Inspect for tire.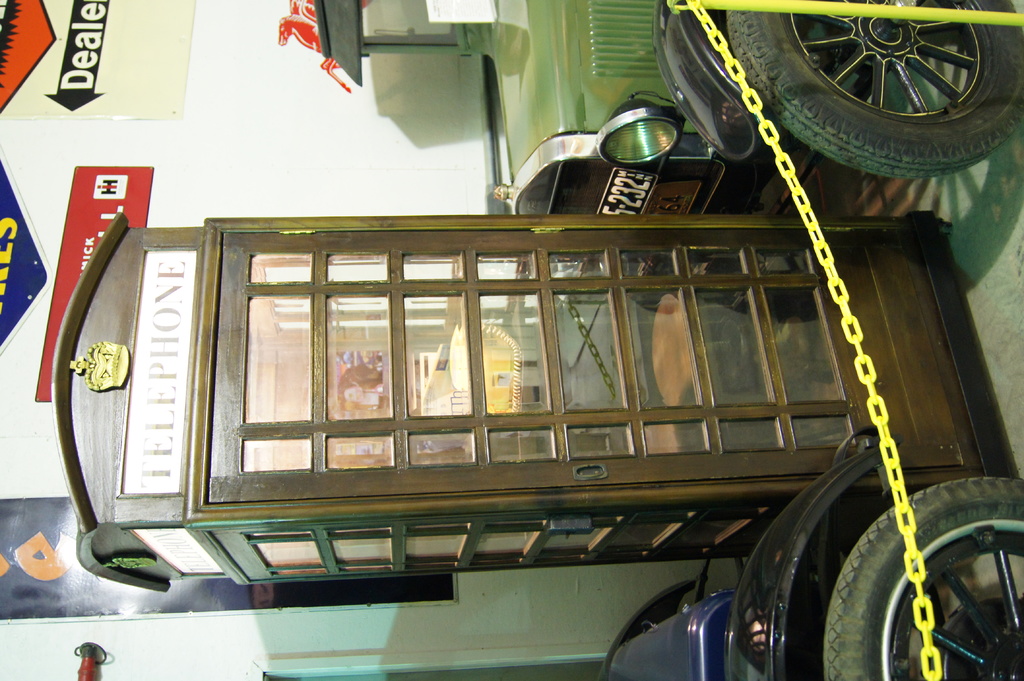
Inspection: <box>714,1,1019,168</box>.
